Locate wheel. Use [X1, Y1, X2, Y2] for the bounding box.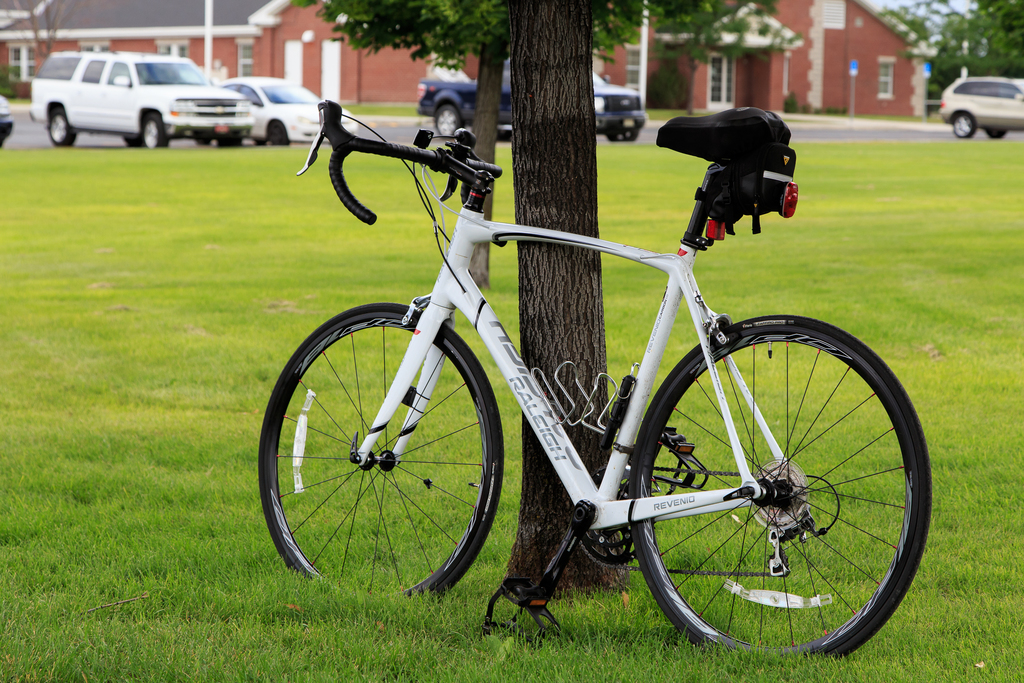
[620, 124, 636, 142].
